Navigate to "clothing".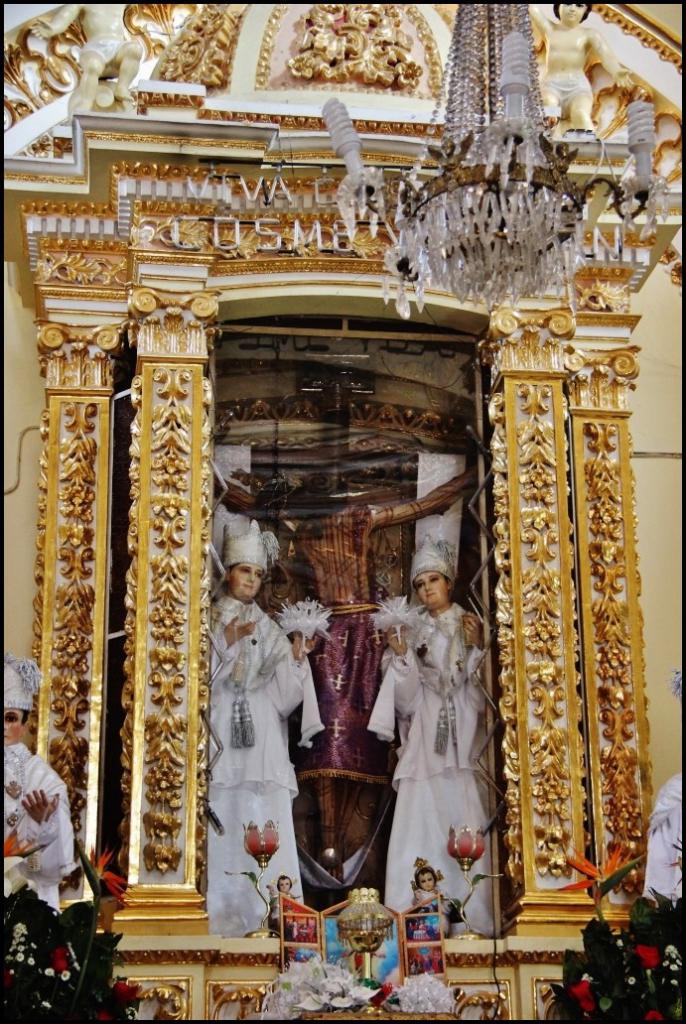
Navigation target: {"x1": 640, "y1": 774, "x2": 683, "y2": 904}.
